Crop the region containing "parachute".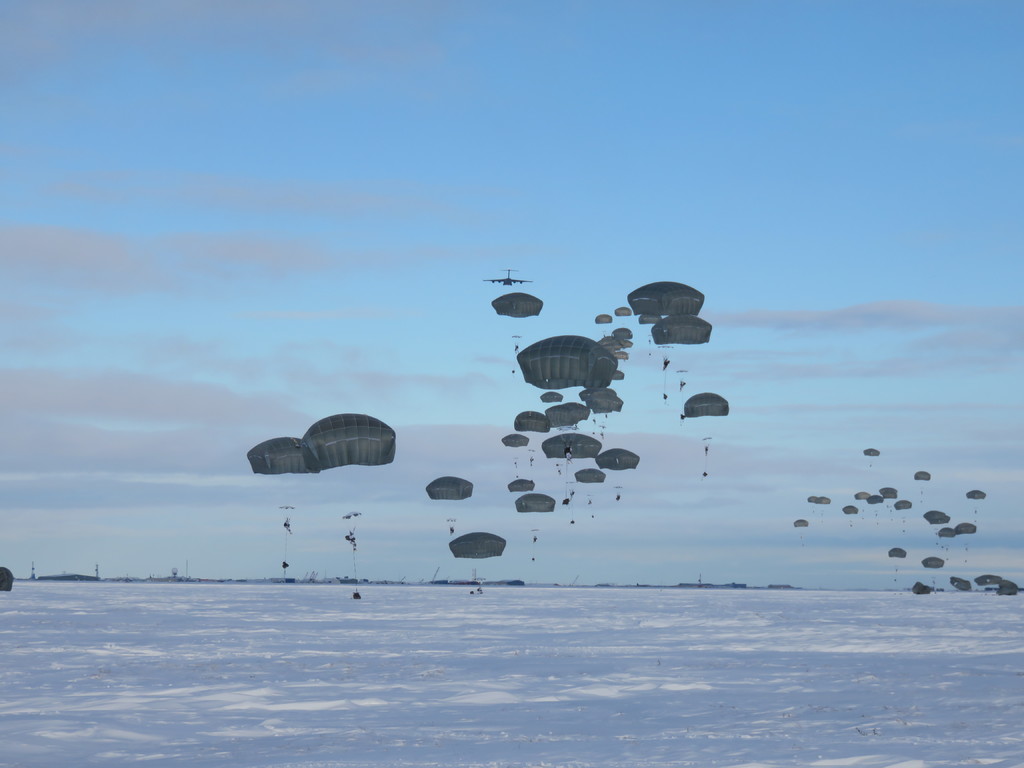
Crop region: box=[541, 431, 604, 500].
